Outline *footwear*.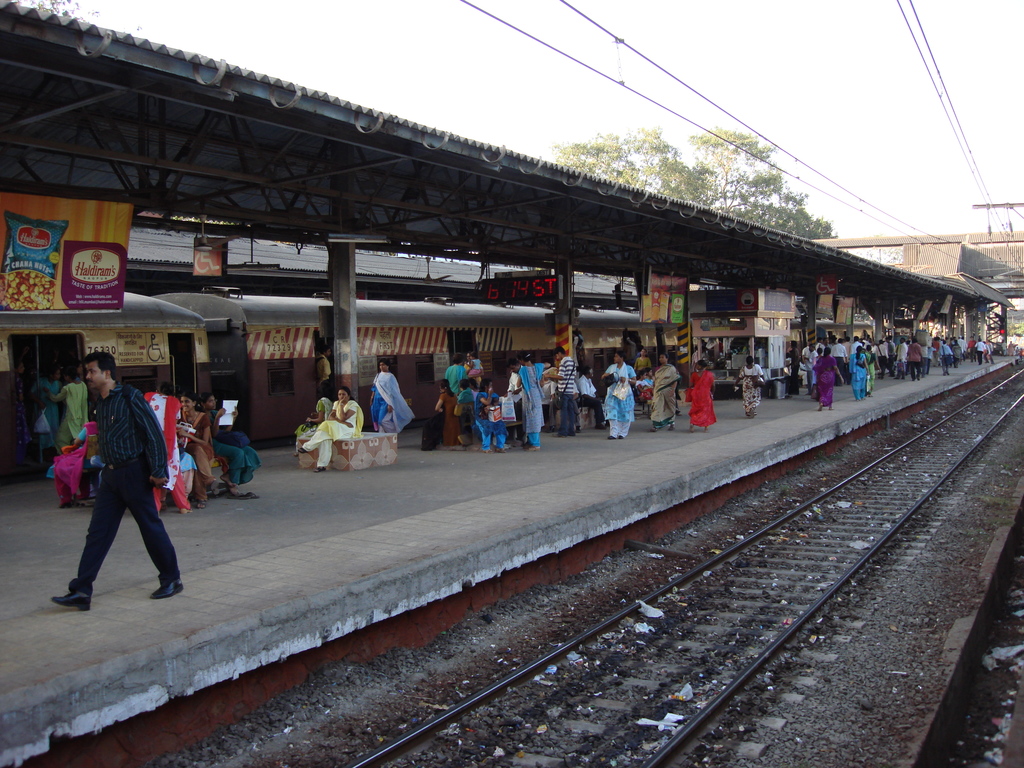
Outline: (x1=51, y1=593, x2=93, y2=610).
